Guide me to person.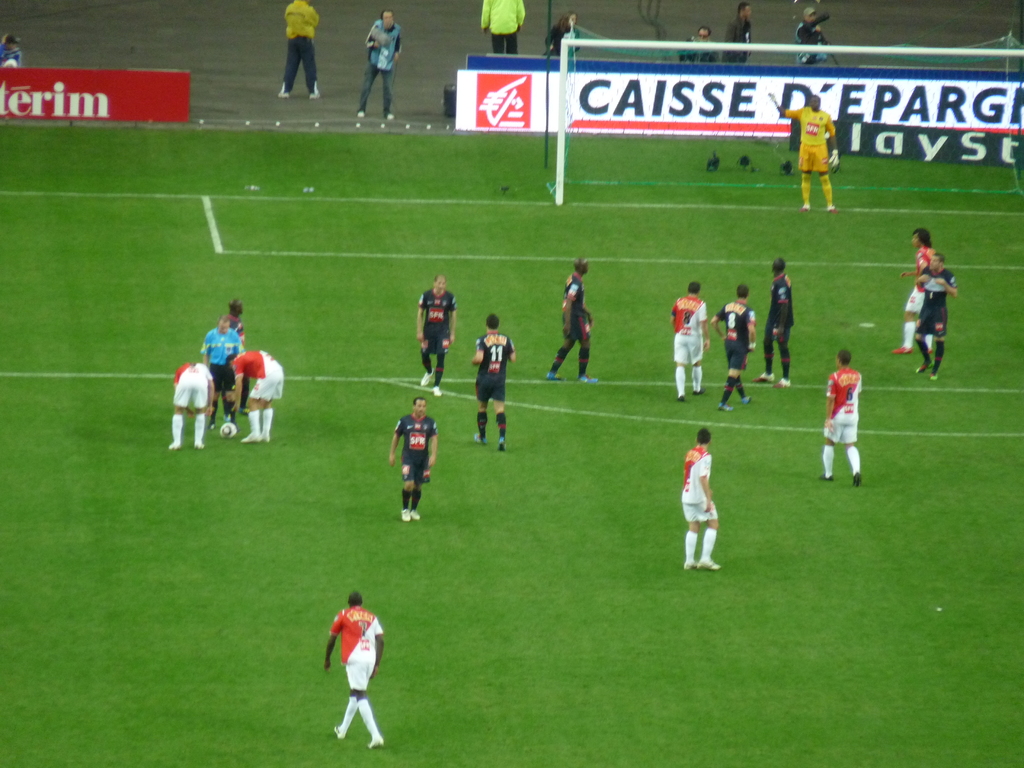
Guidance: [681, 429, 734, 573].
